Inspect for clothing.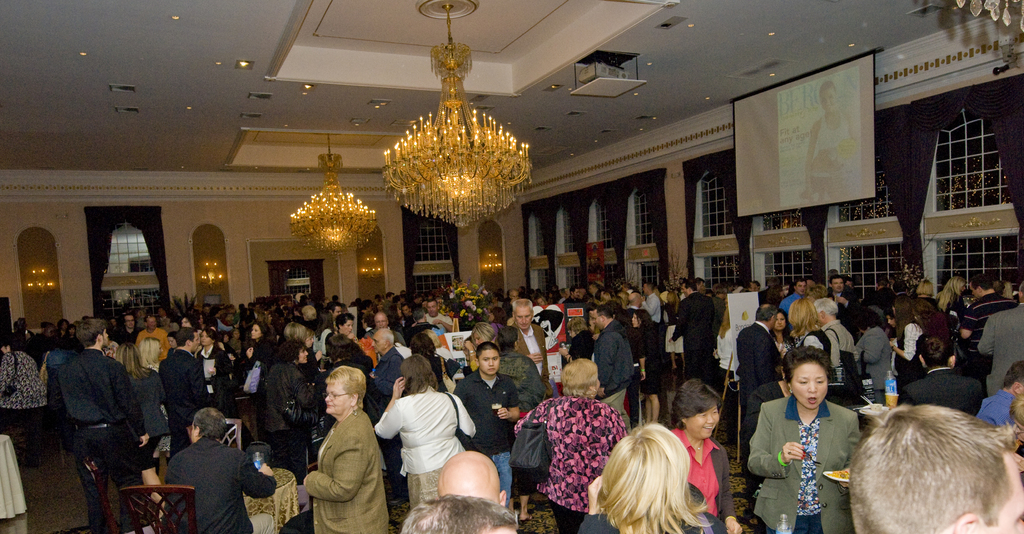
Inspection: region(238, 336, 267, 392).
